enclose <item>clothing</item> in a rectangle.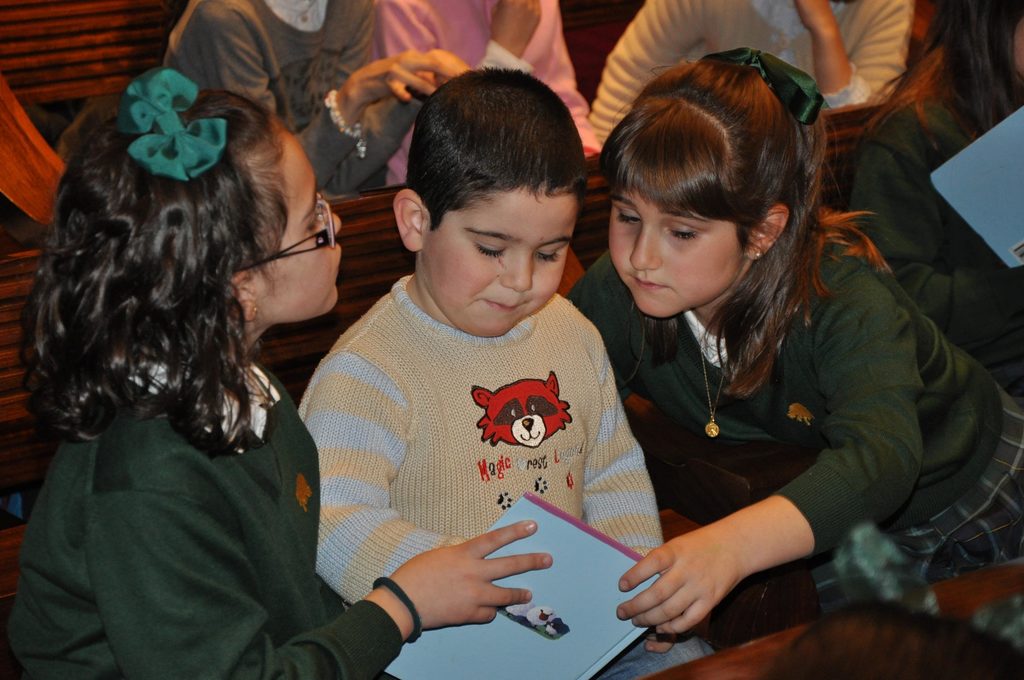
box=[165, 0, 425, 204].
